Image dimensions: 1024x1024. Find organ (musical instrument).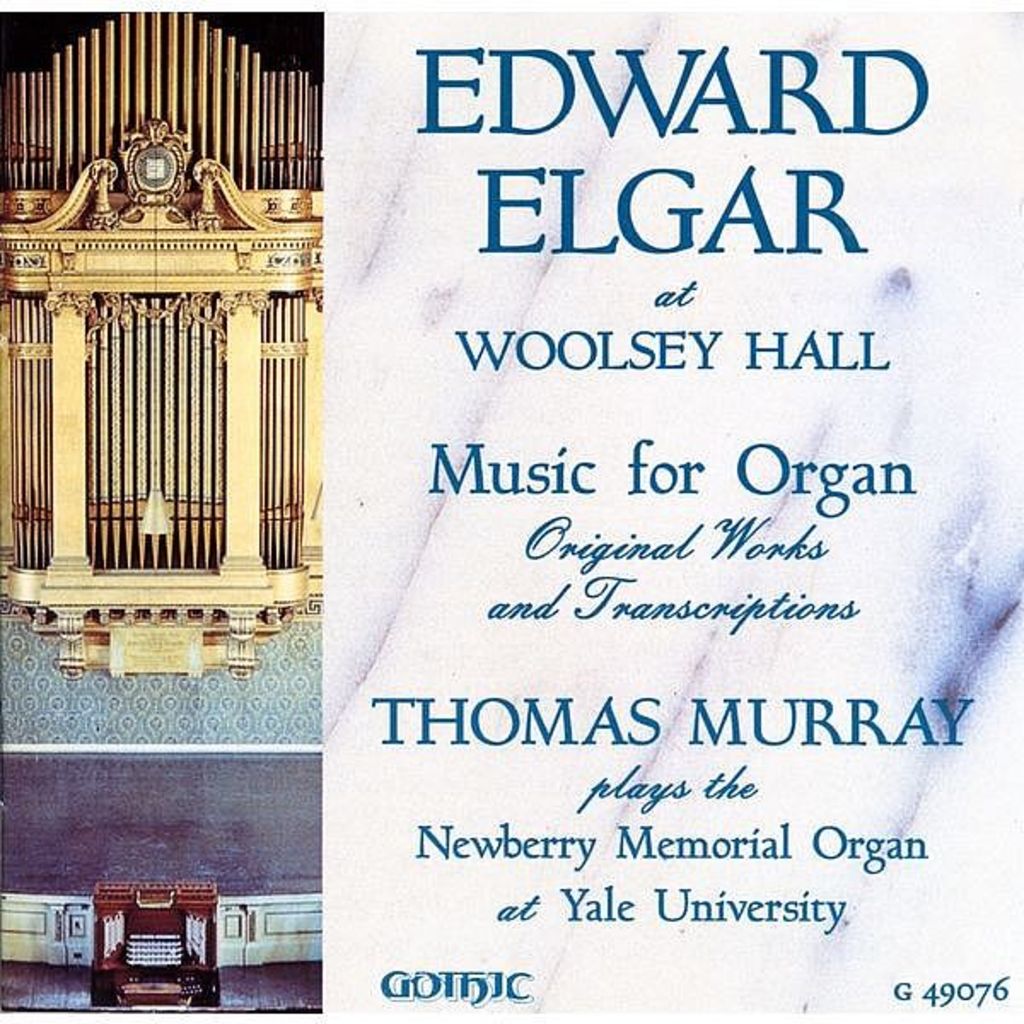
{"x1": 0, "y1": 3, "x2": 324, "y2": 679}.
